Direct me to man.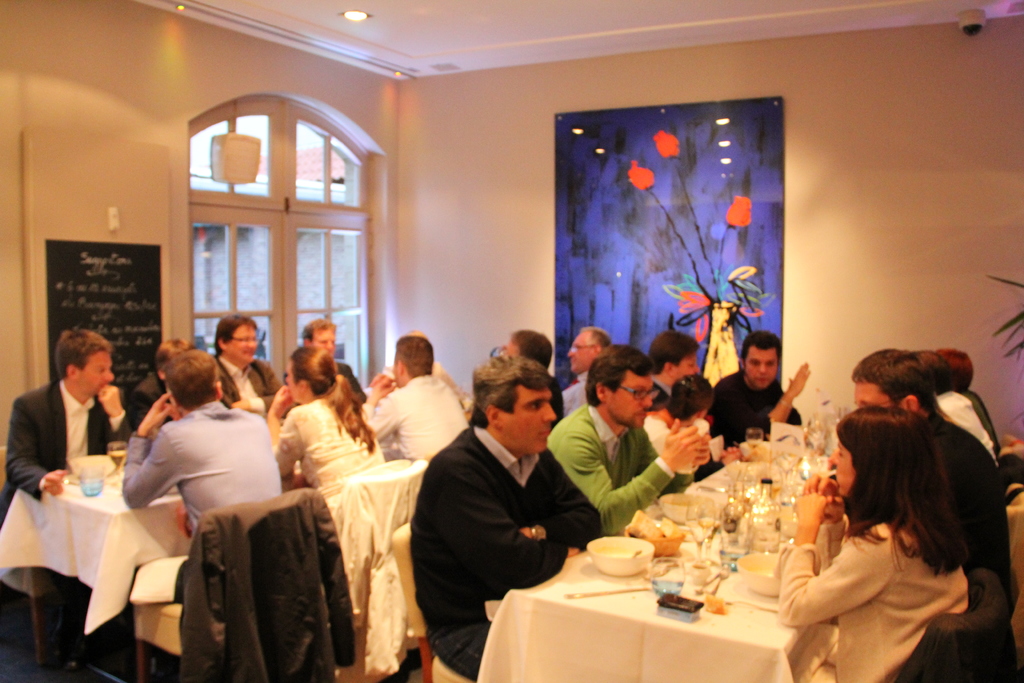
Direction: (left=300, top=317, right=367, bottom=407).
